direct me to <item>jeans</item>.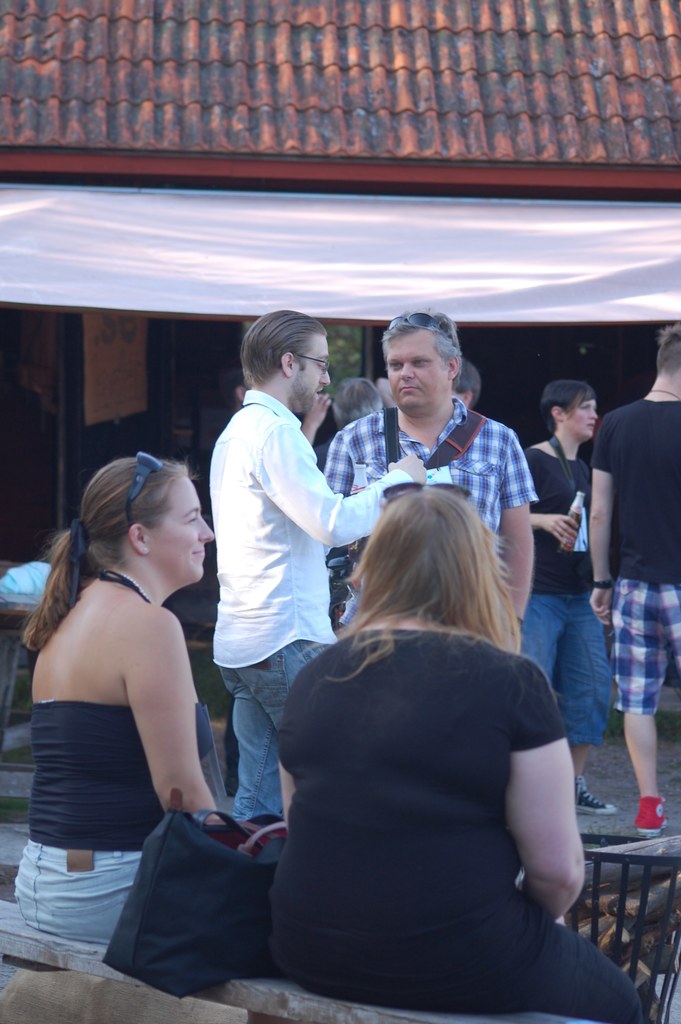
Direction: Rect(214, 634, 336, 822).
